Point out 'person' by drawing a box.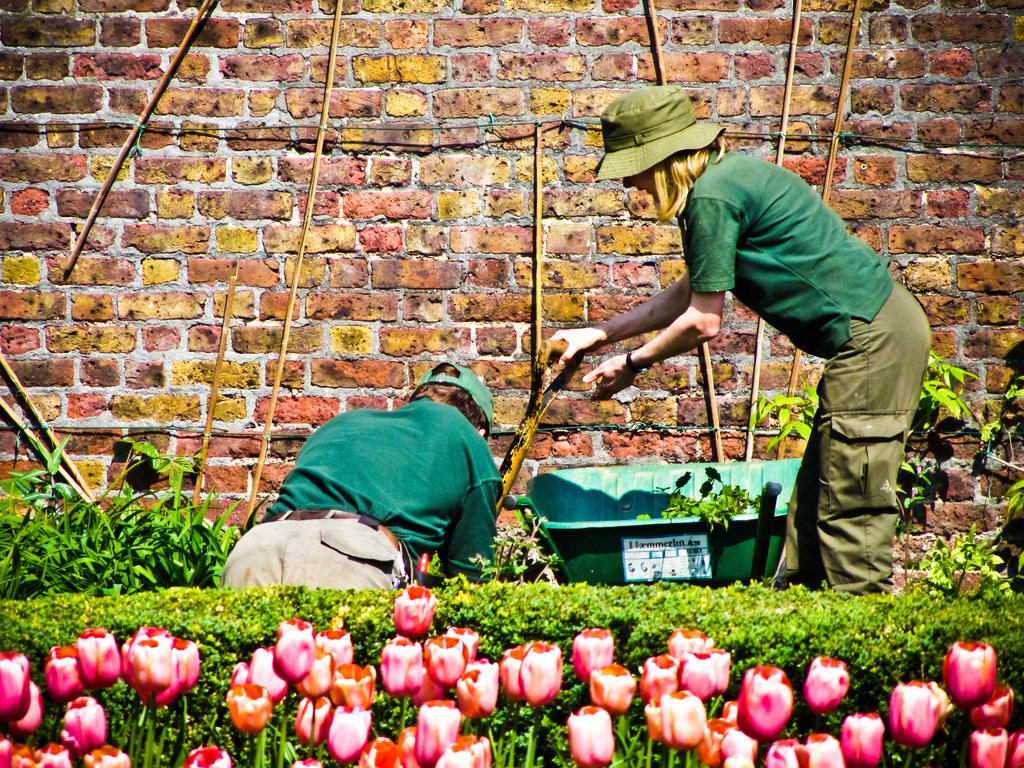
bbox=[219, 358, 505, 593].
